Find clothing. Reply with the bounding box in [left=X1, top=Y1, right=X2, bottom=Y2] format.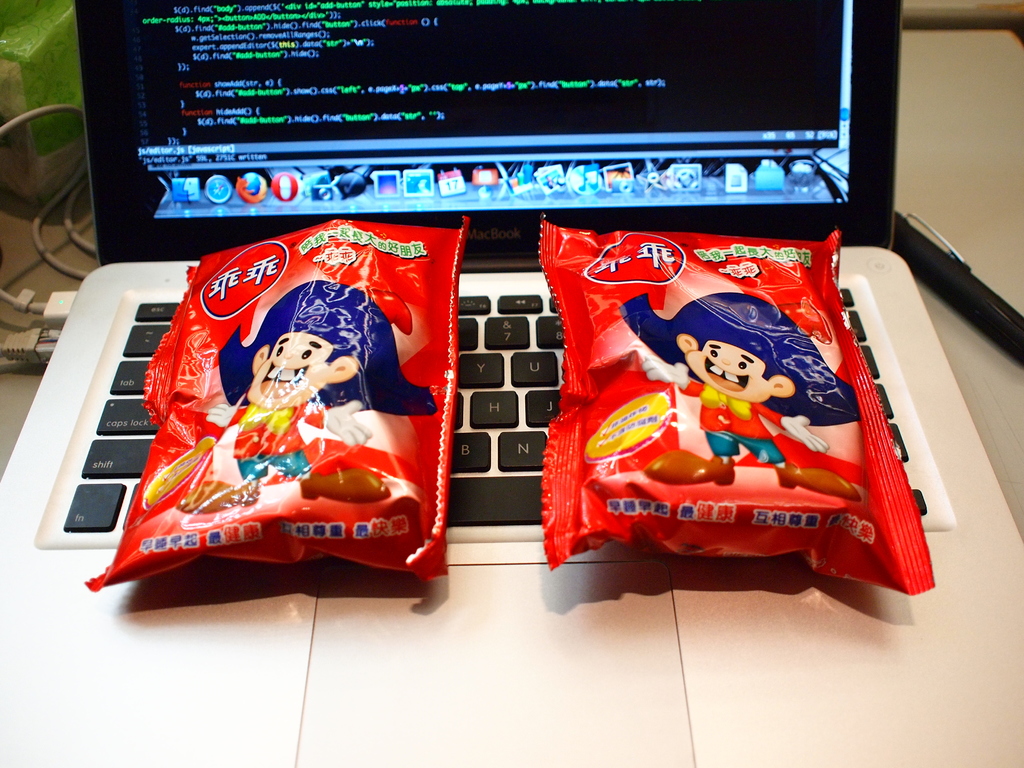
[left=677, top=378, right=785, bottom=467].
